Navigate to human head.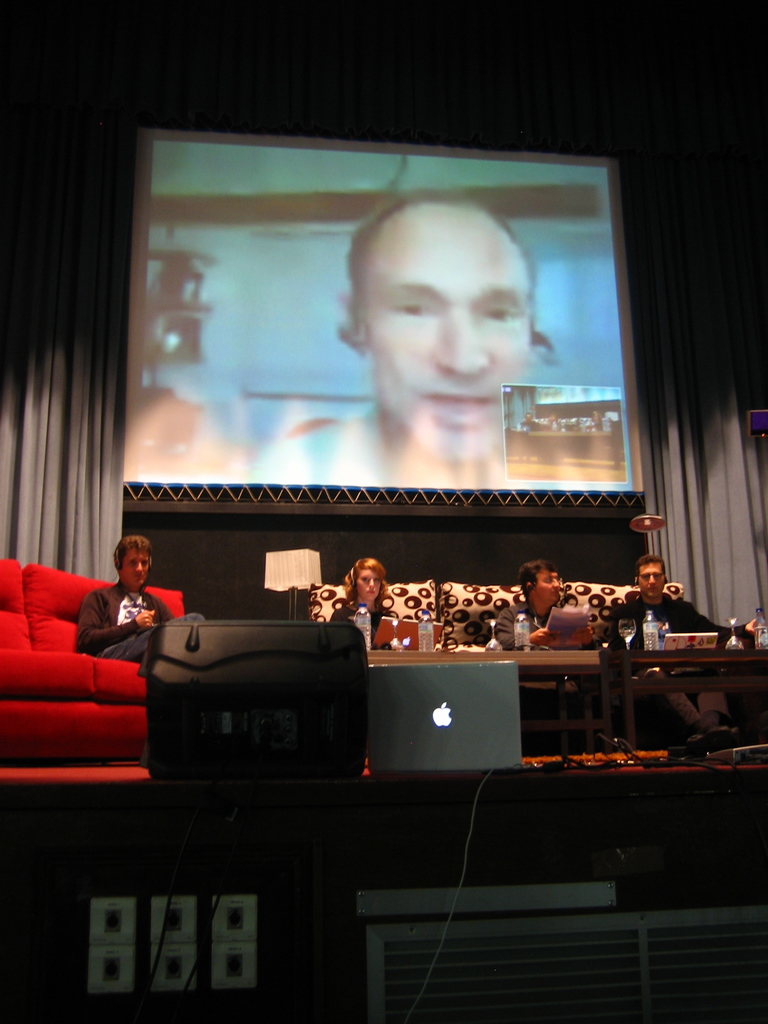
Navigation target: 348 555 387 602.
